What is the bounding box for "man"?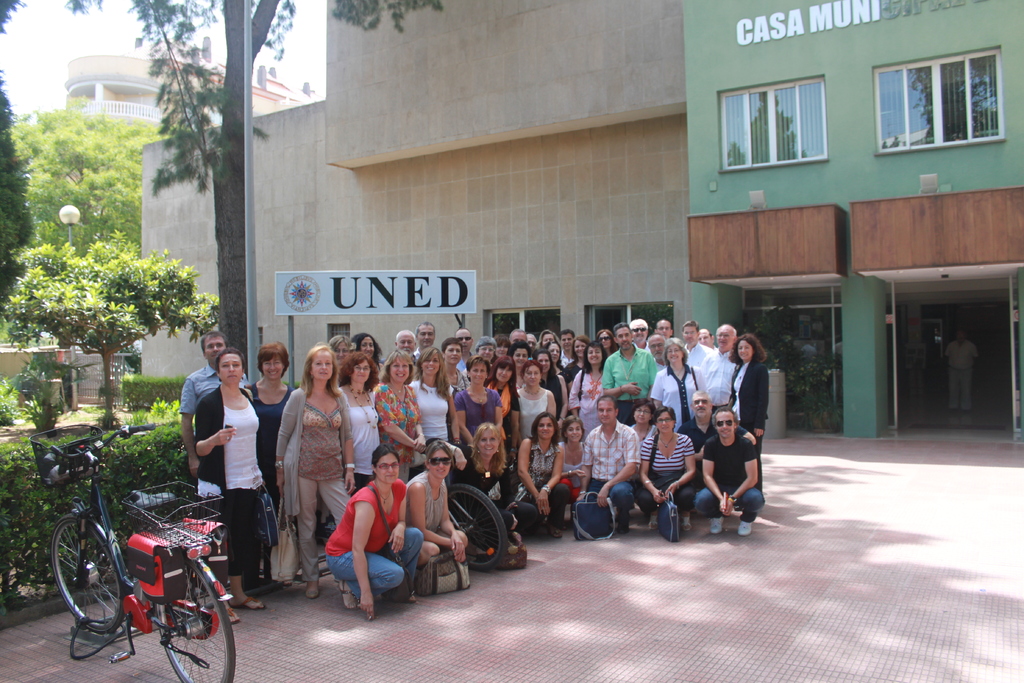
left=508, top=332, right=530, bottom=350.
